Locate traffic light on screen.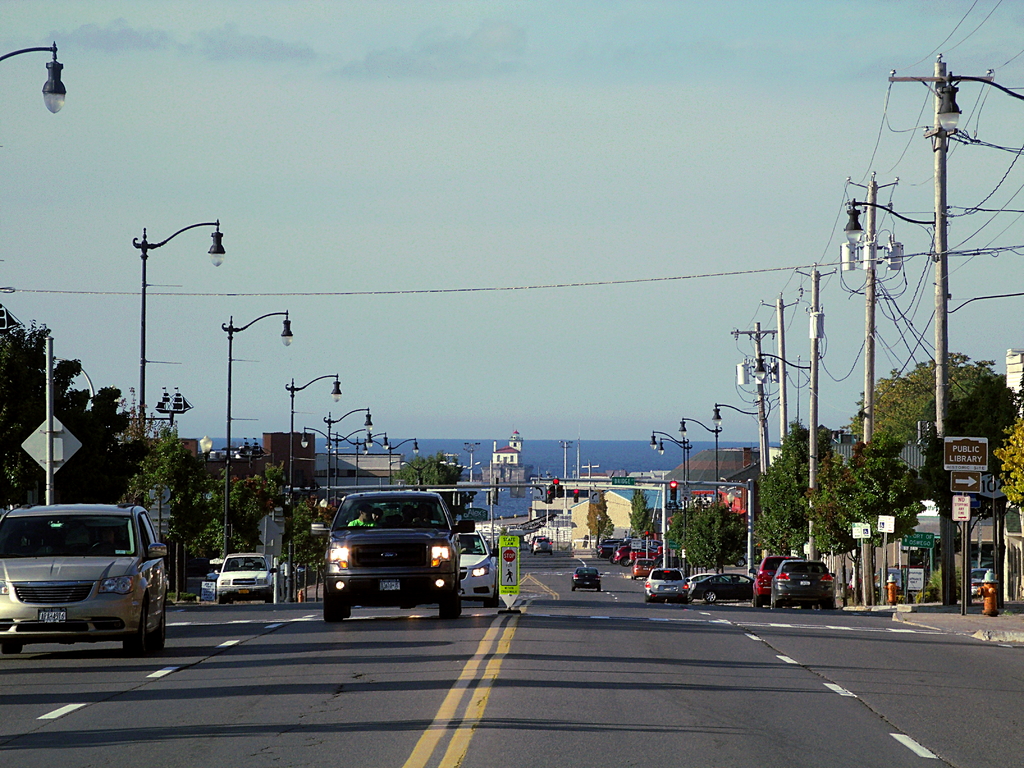
On screen at (x1=573, y1=490, x2=580, y2=504).
